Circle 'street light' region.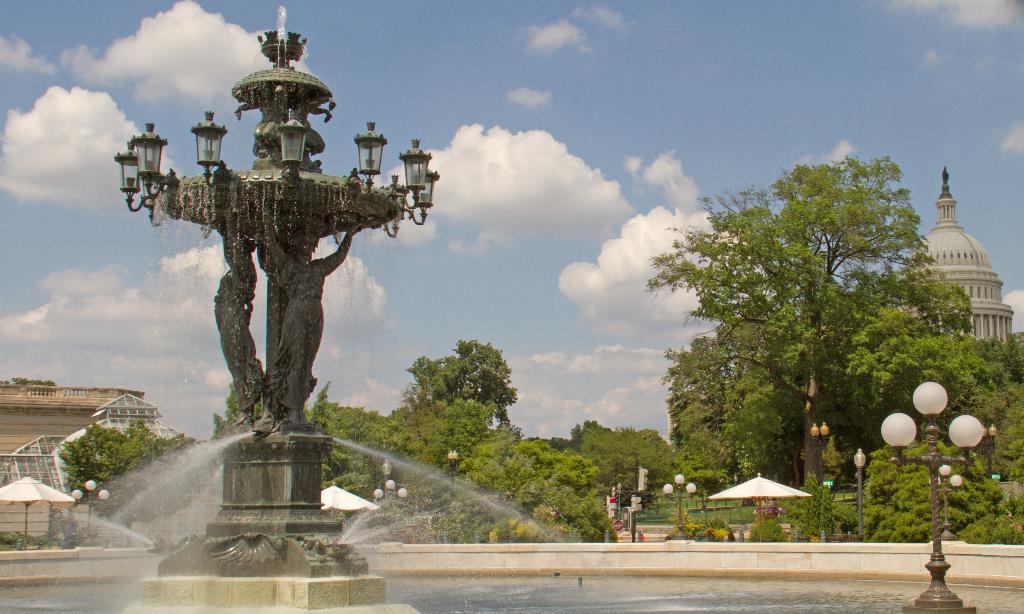
Region: 850,444,868,542.
